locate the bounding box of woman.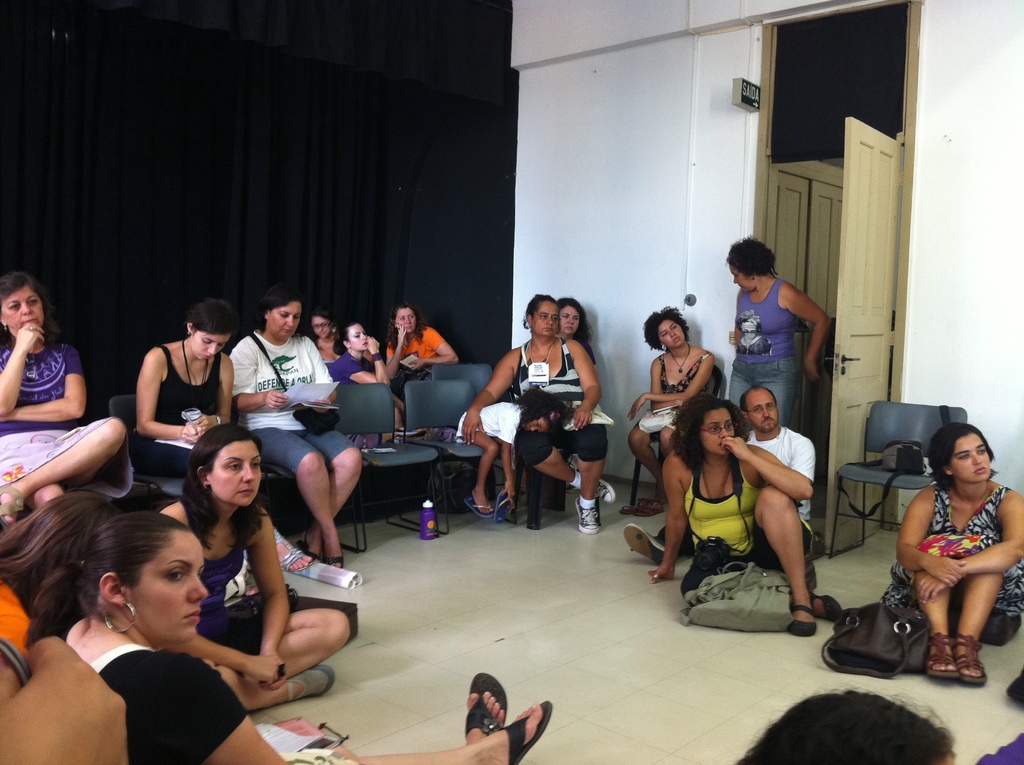
Bounding box: select_region(876, 421, 1023, 691).
